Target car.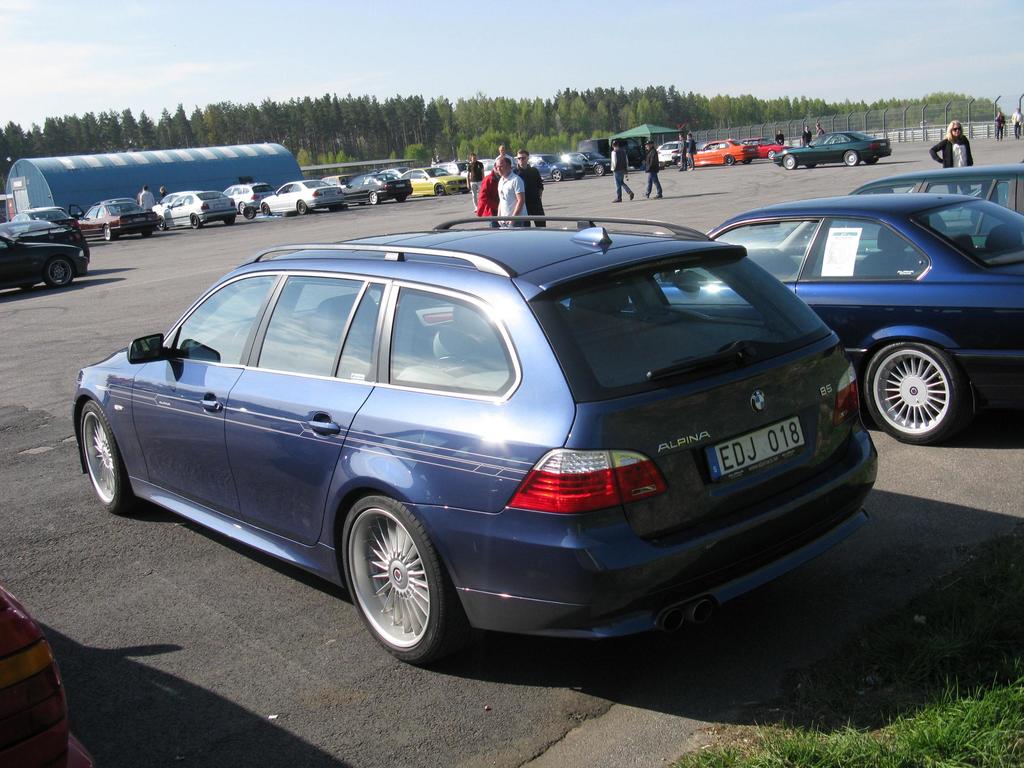
Target region: <box>159,189,243,230</box>.
